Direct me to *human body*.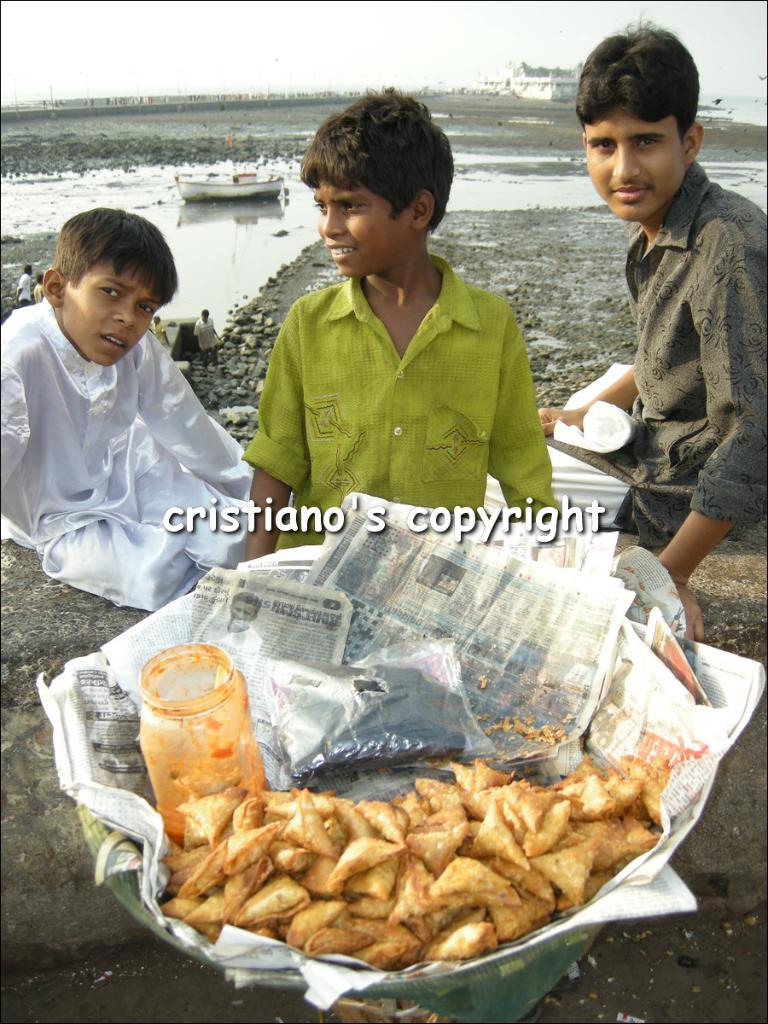
Direction: [558,33,767,669].
